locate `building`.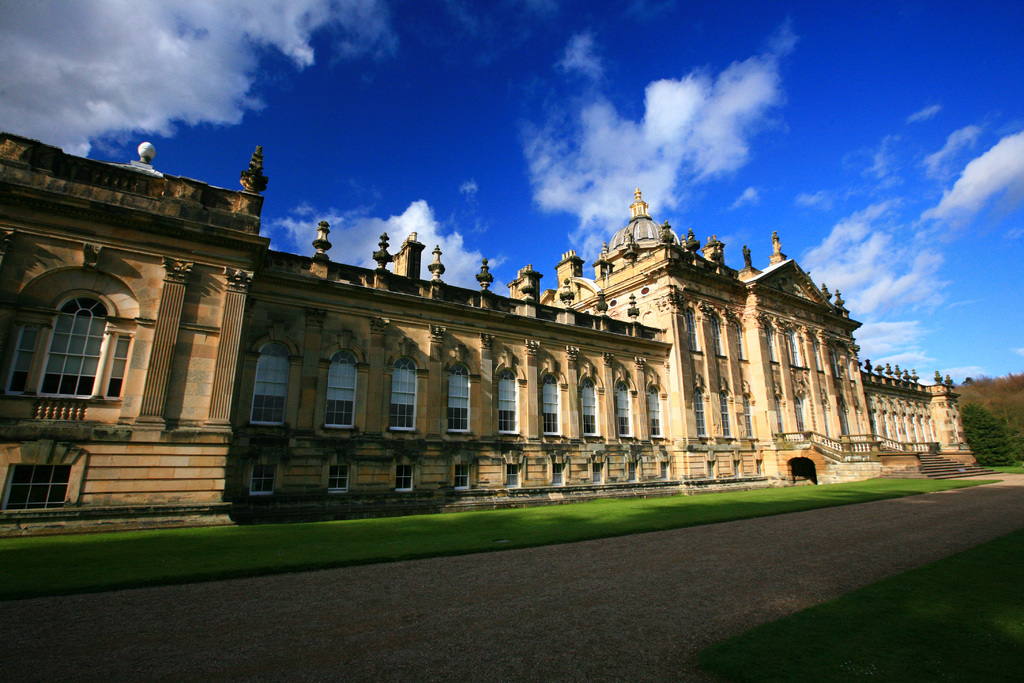
Bounding box: [0,125,1004,539].
